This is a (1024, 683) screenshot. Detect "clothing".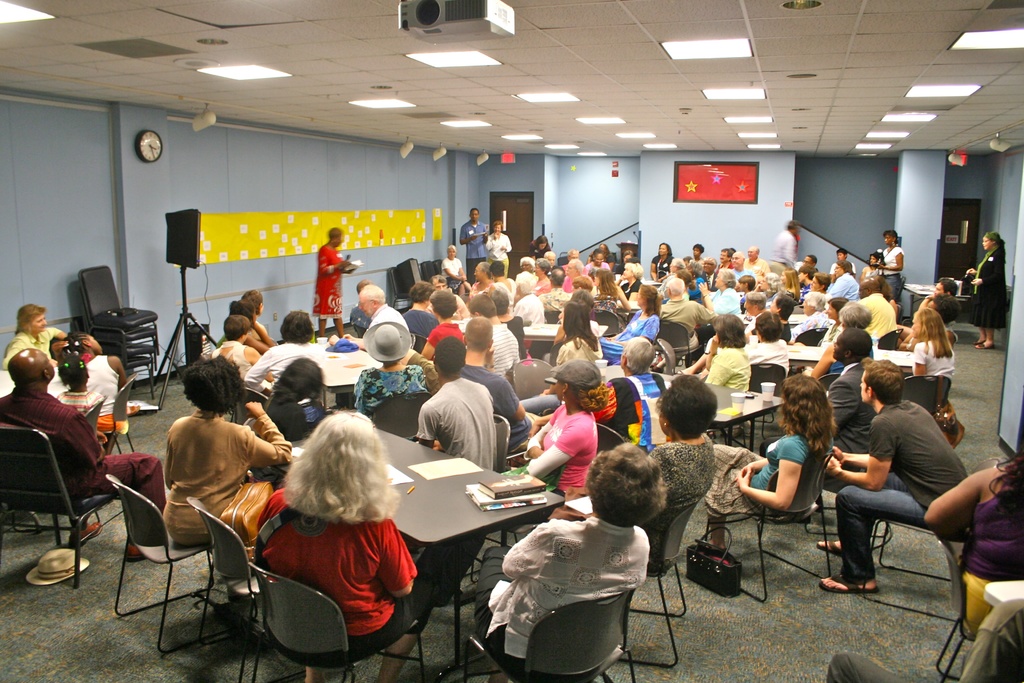
bbox=(835, 397, 968, 576).
